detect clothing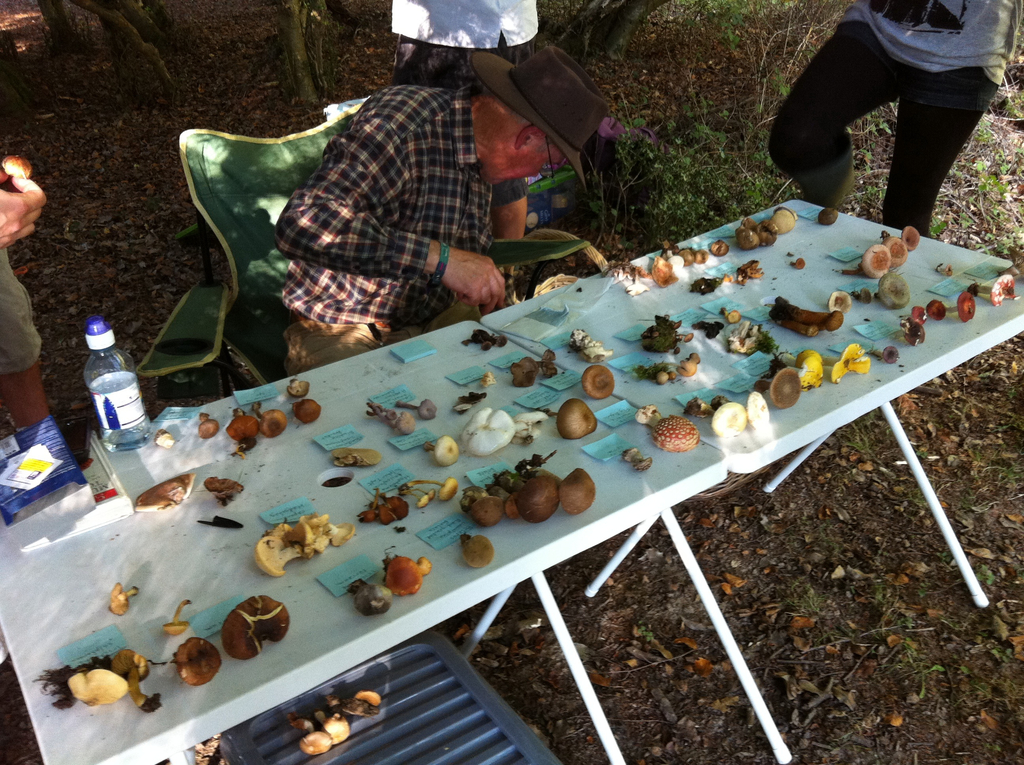
<region>273, 83, 492, 322</region>
